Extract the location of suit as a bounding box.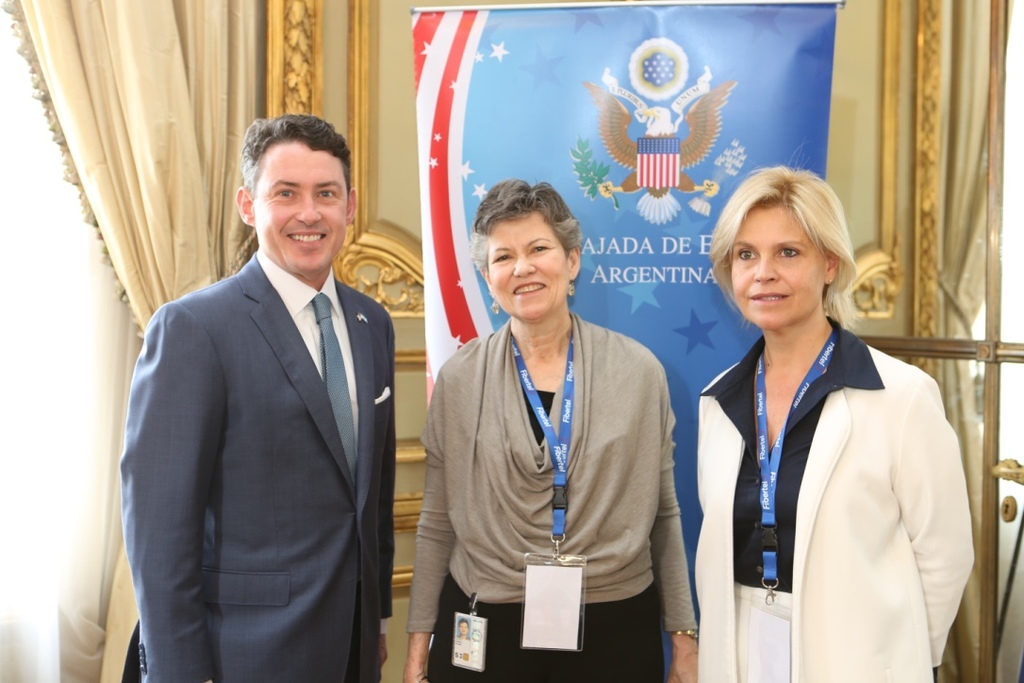
crop(124, 247, 397, 682).
